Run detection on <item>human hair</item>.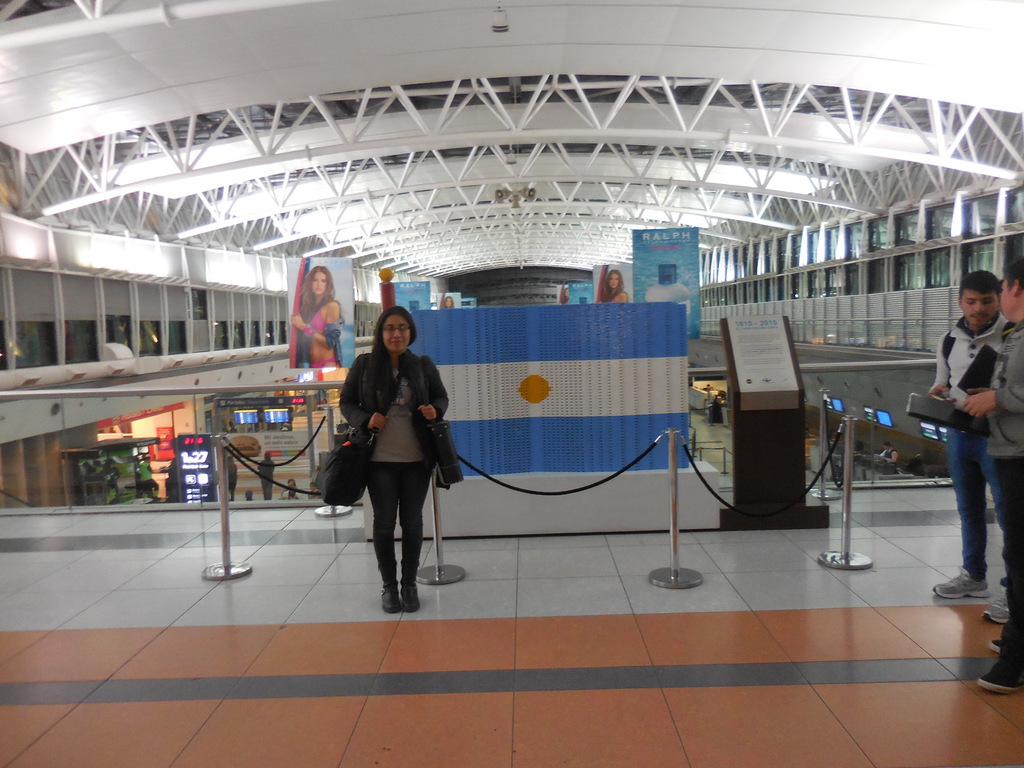
Result: bbox(1004, 267, 1023, 292).
